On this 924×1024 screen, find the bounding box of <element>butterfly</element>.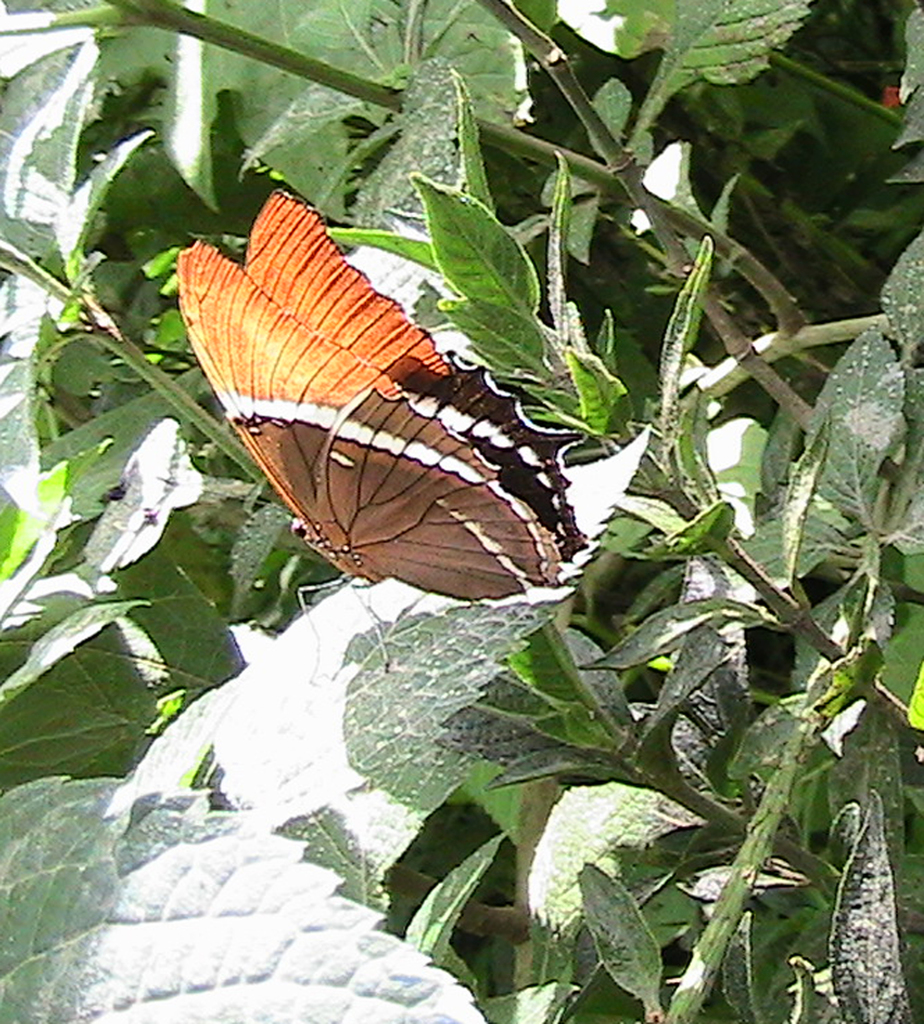
Bounding box: bbox=(159, 147, 565, 579).
